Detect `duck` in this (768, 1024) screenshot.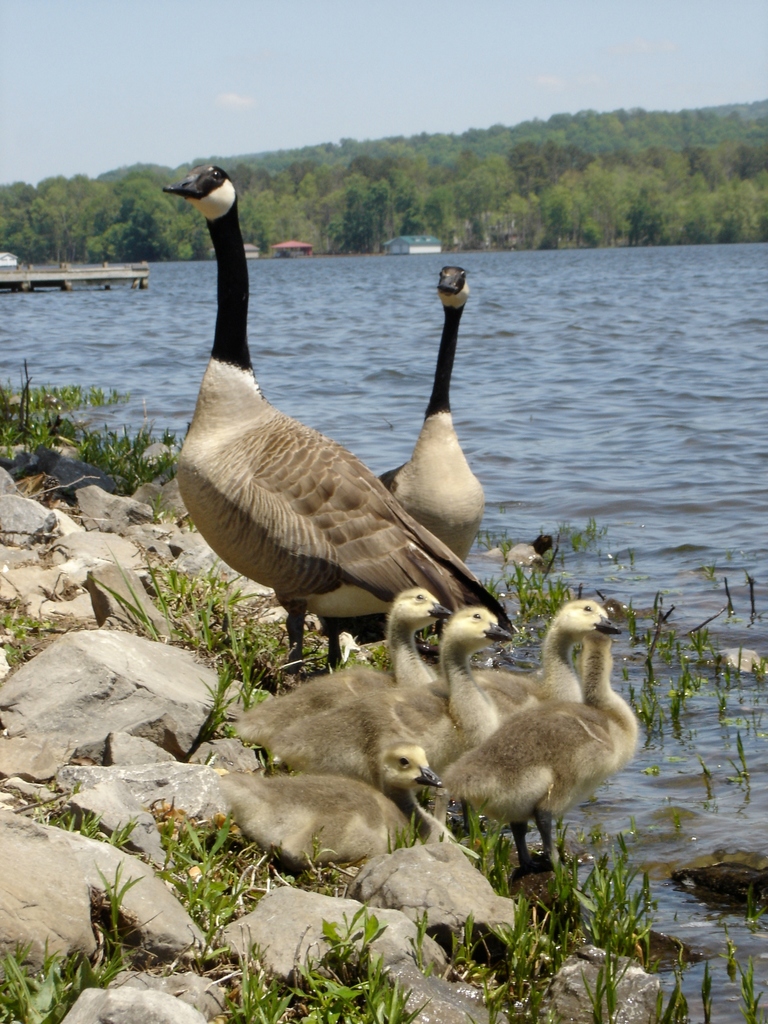
Detection: 484:522:556:572.
